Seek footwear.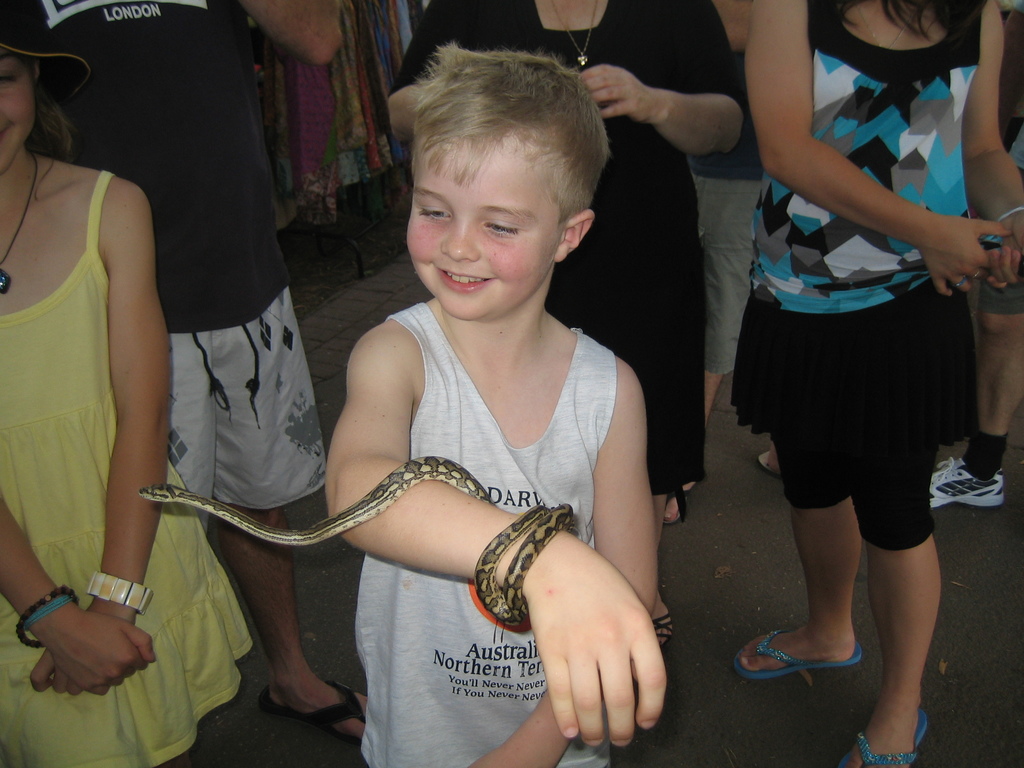
[x1=756, y1=447, x2=787, y2=477].
